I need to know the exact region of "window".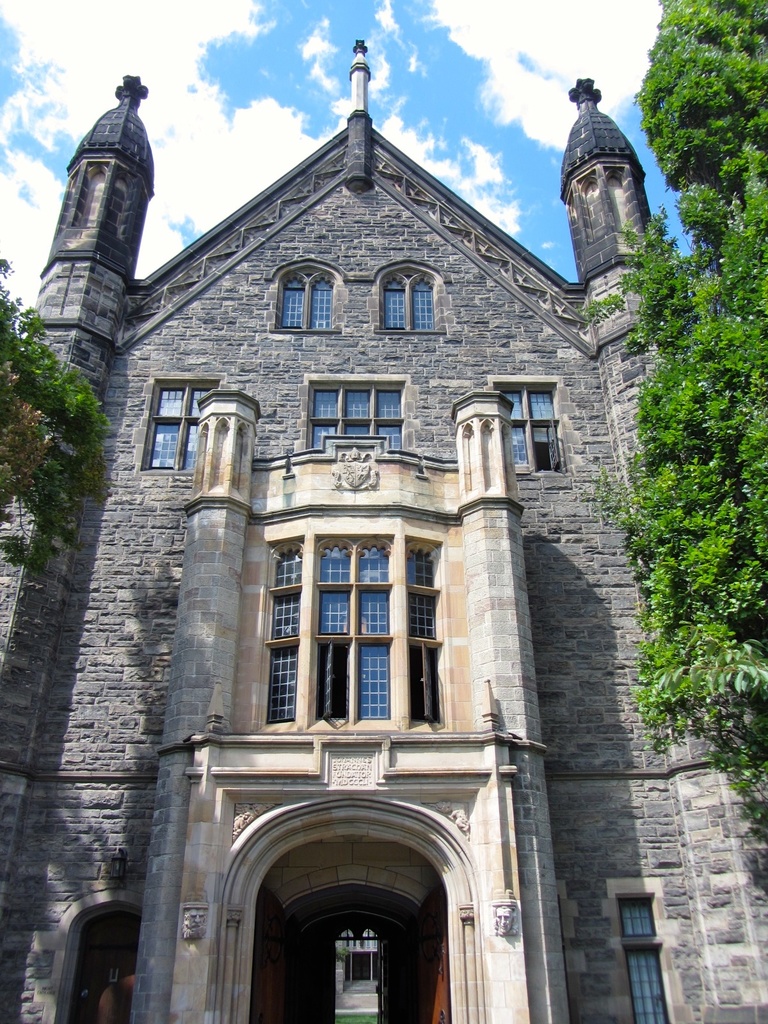
Region: BBox(277, 266, 335, 332).
